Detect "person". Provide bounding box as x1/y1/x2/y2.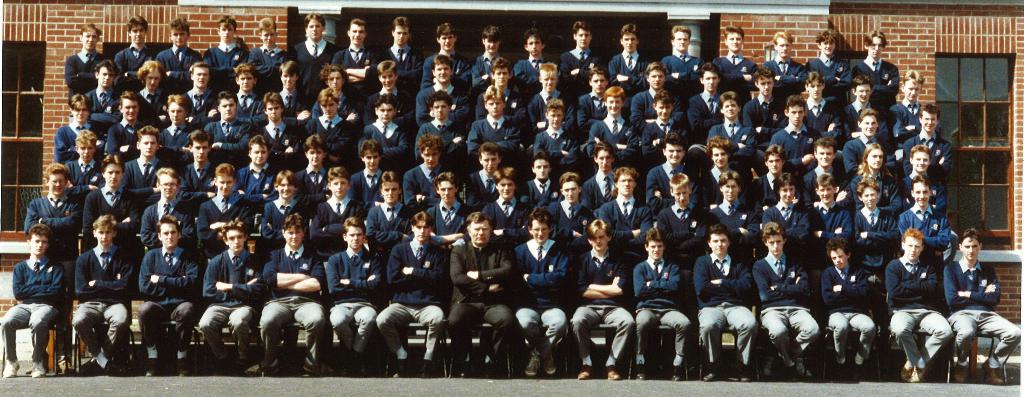
203/91/253/155.
